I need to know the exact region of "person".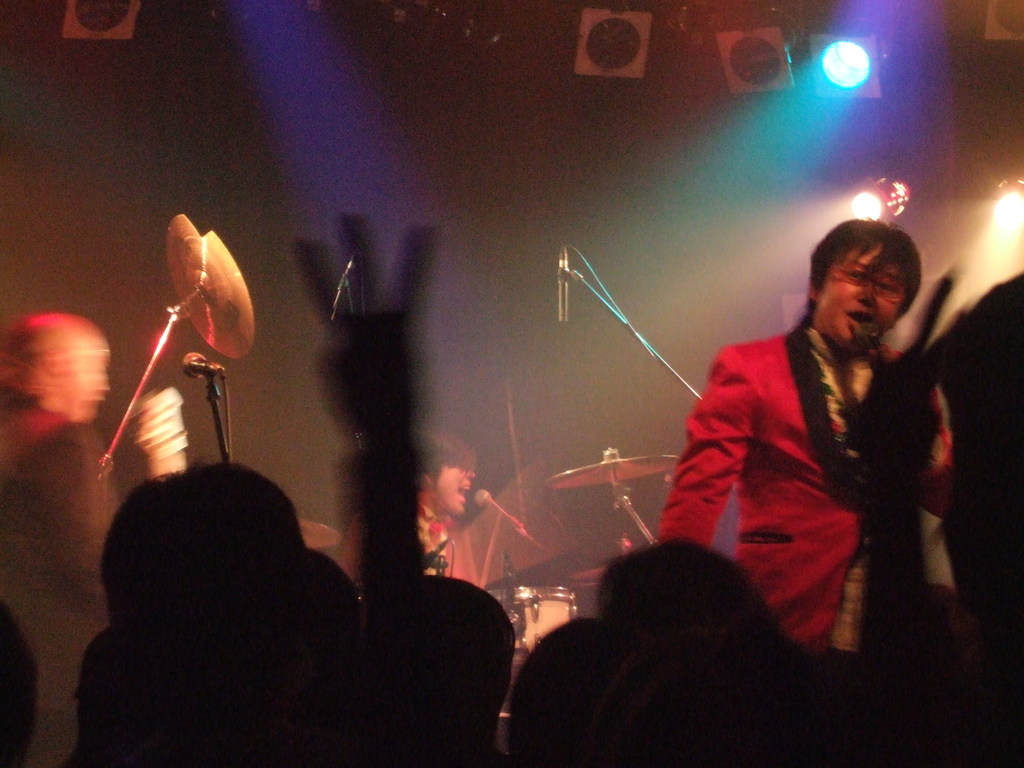
Region: <bbox>669, 187, 963, 684</bbox>.
